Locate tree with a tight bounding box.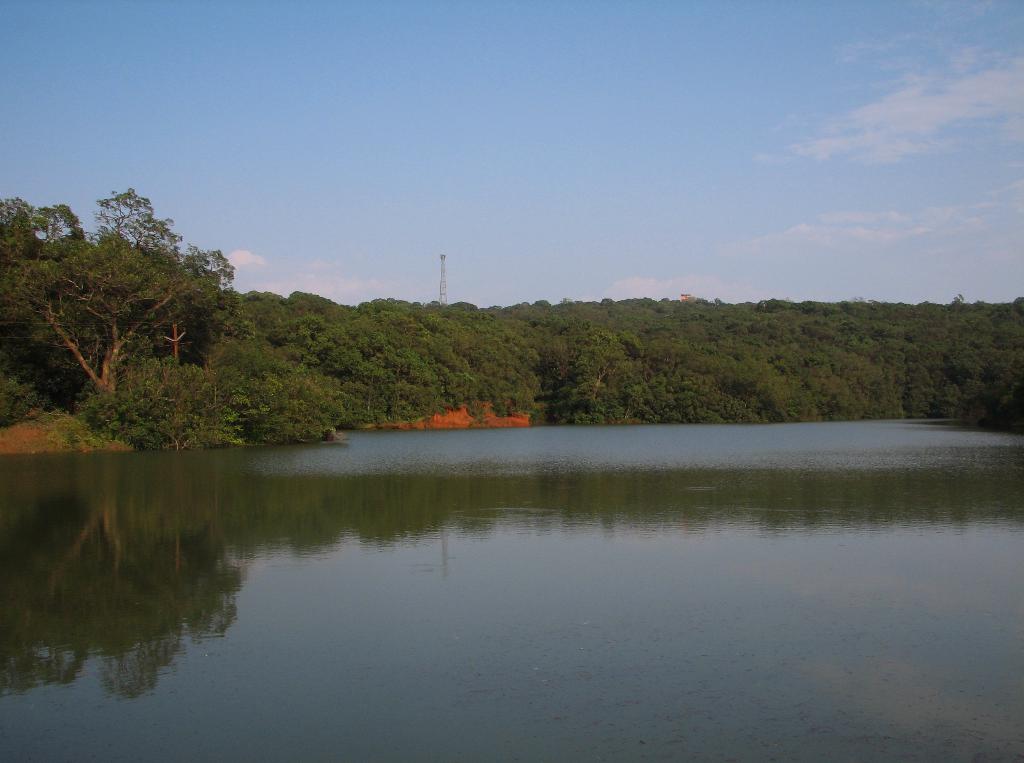
BBox(25, 164, 296, 458).
